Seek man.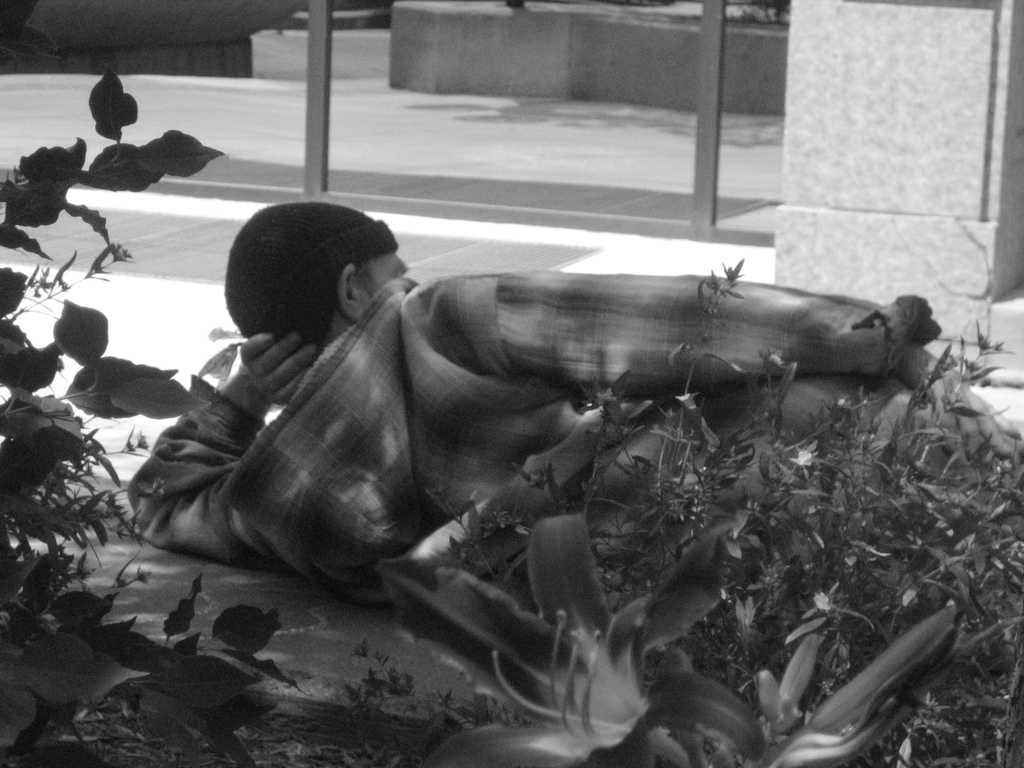
bbox(112, 207, 946, 698).
